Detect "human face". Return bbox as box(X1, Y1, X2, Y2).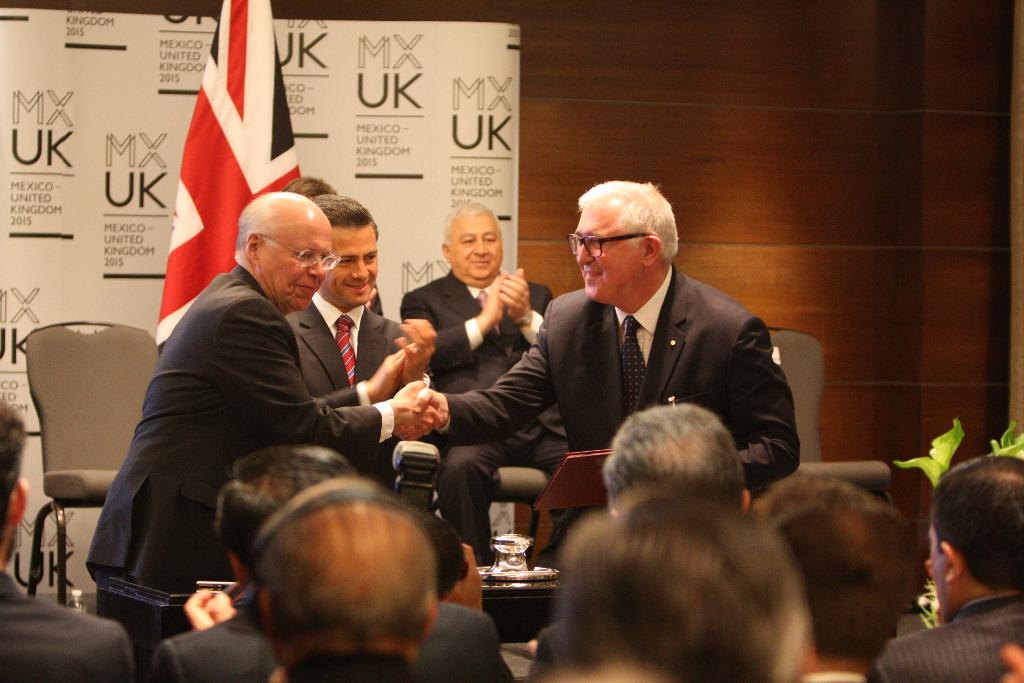
box(449, 210, 503, 280).
